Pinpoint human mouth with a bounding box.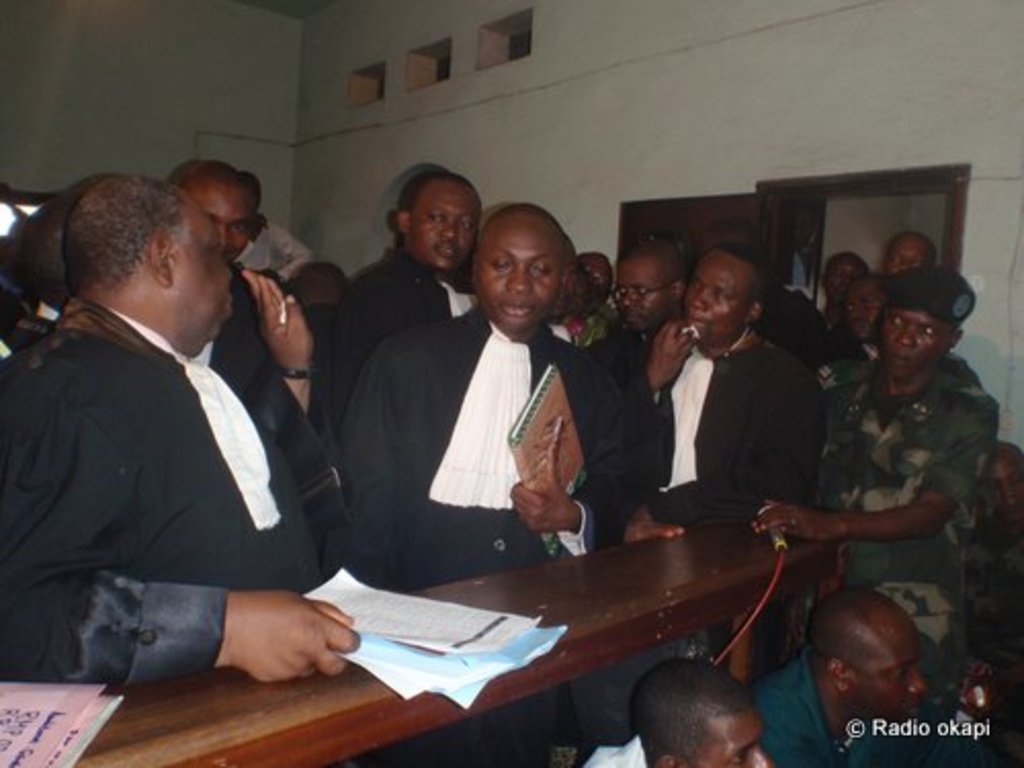
x1=432, y1=240, x2=457, y2=256.
